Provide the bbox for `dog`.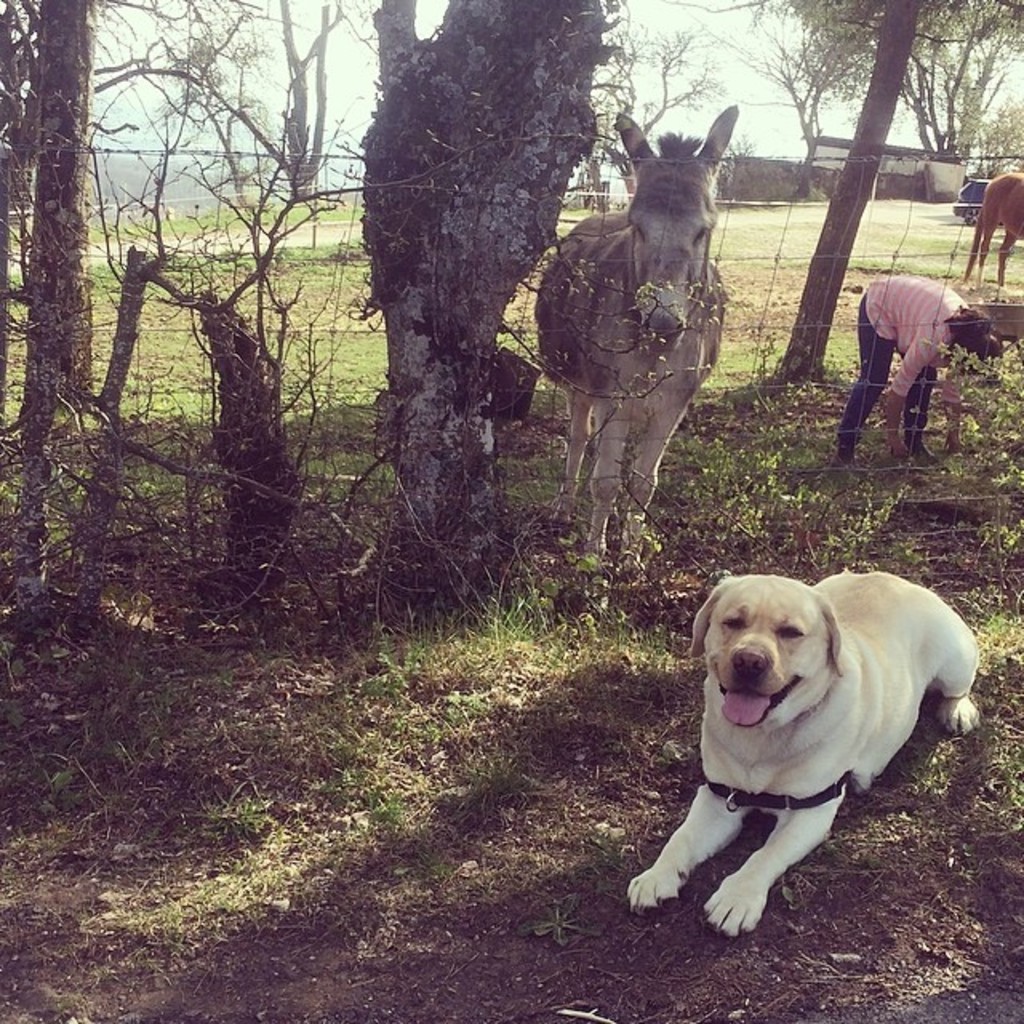
left=624, top=570, right=982, bottom=936.
